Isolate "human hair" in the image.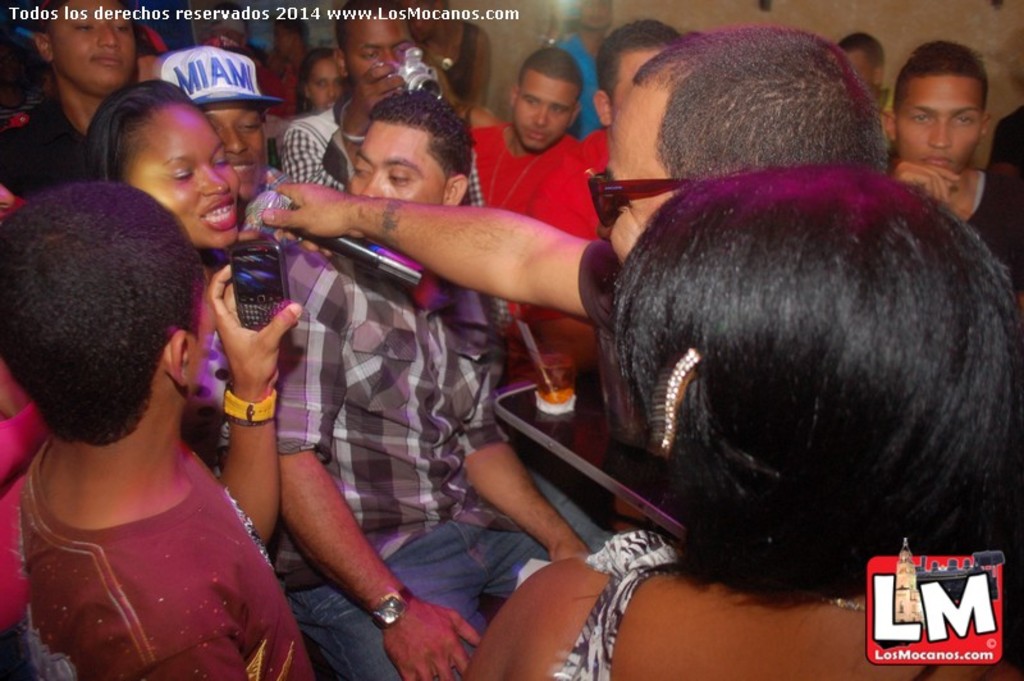
Isolated region: 77/77/192/189.
